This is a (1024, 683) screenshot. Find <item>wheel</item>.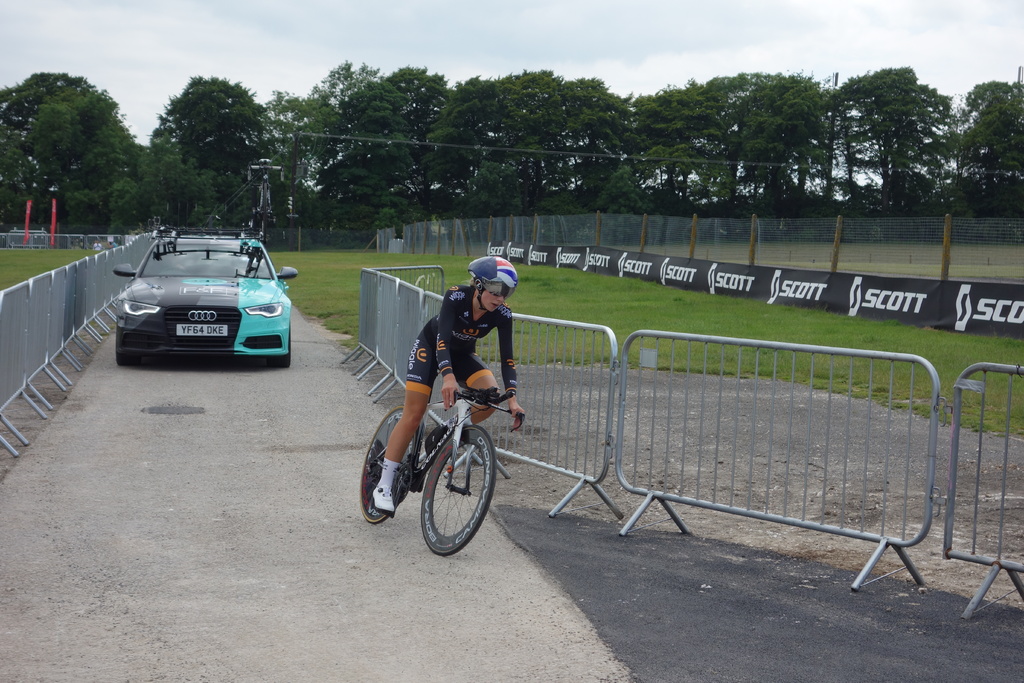
Bounding box: select_region(416, 428, 492, 552).
